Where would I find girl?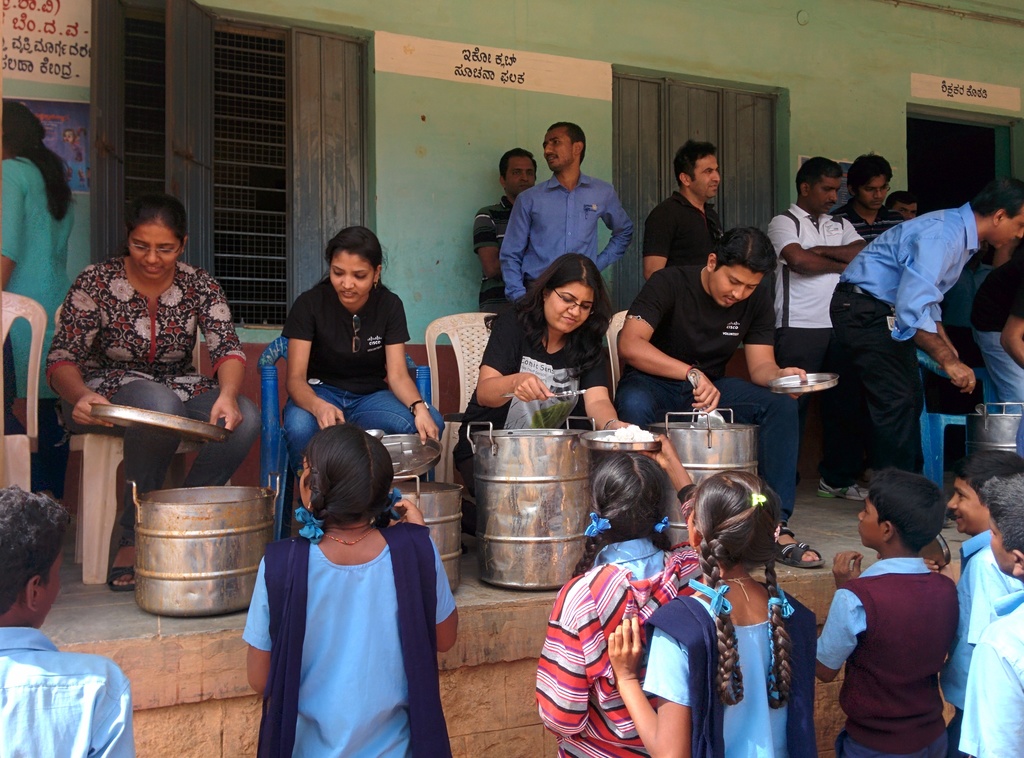
At BBox(531, 456, 714, 757).
